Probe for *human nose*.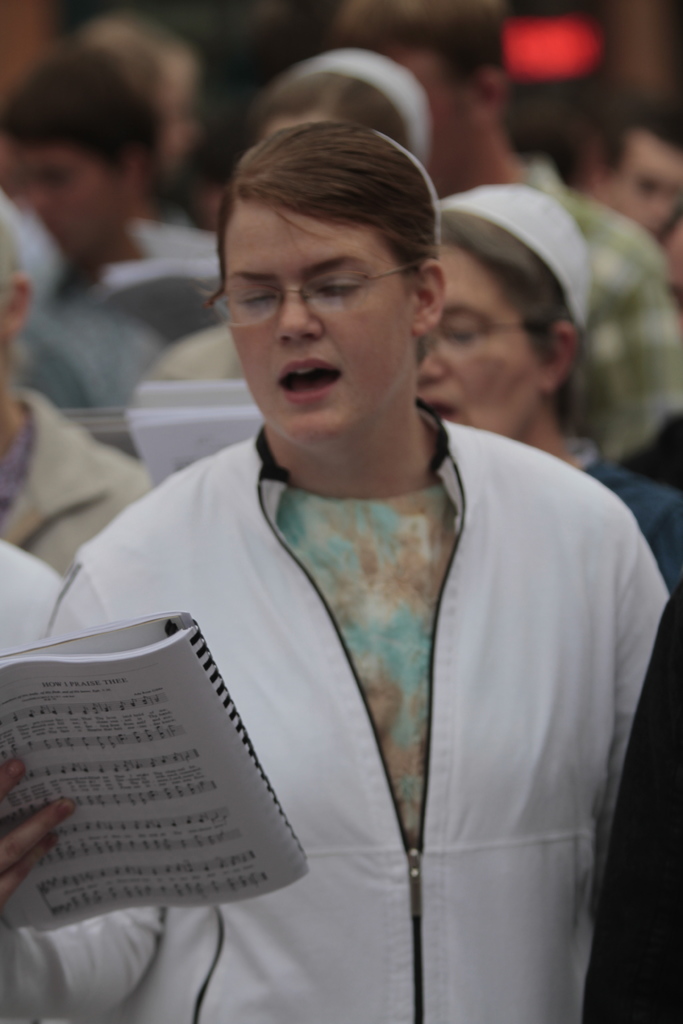
Probe result: <bbox>263, 277, 327, 344</bbox>.
